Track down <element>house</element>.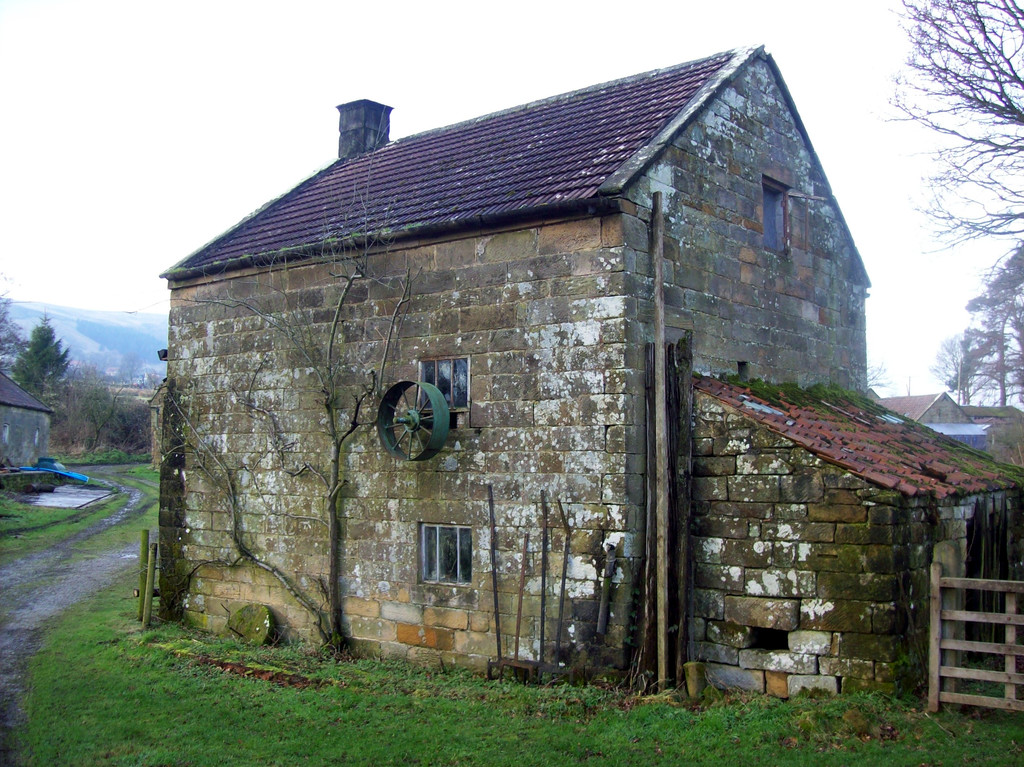
Tracked to [x1=868, y1=389, x2=1023, y2=474].
